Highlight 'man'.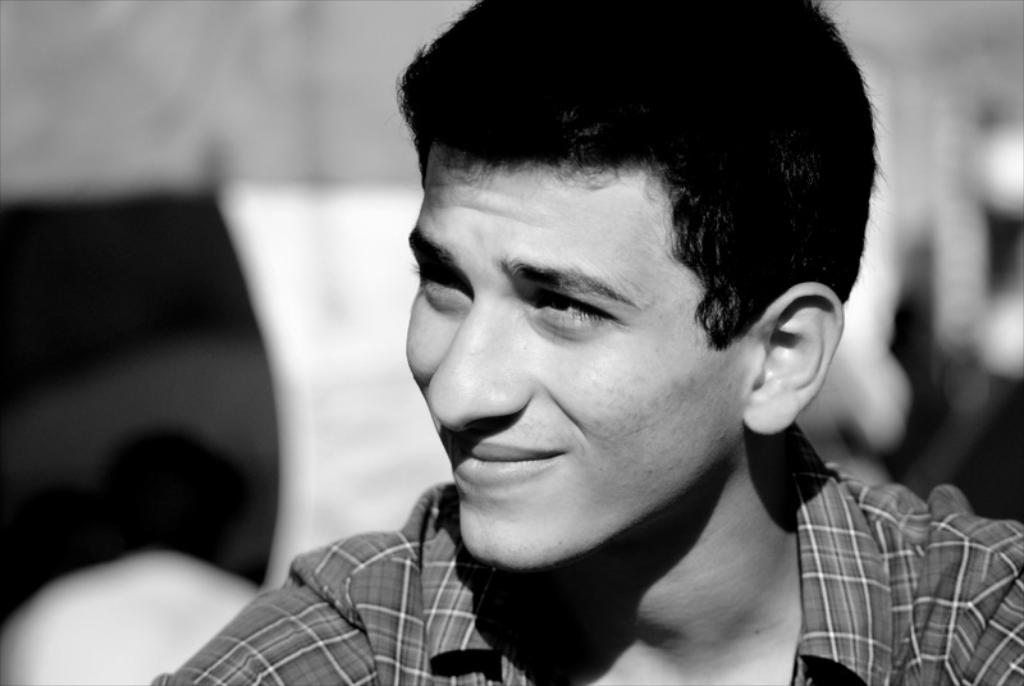
Highlighted region: region(214, 29, 952, 683).
